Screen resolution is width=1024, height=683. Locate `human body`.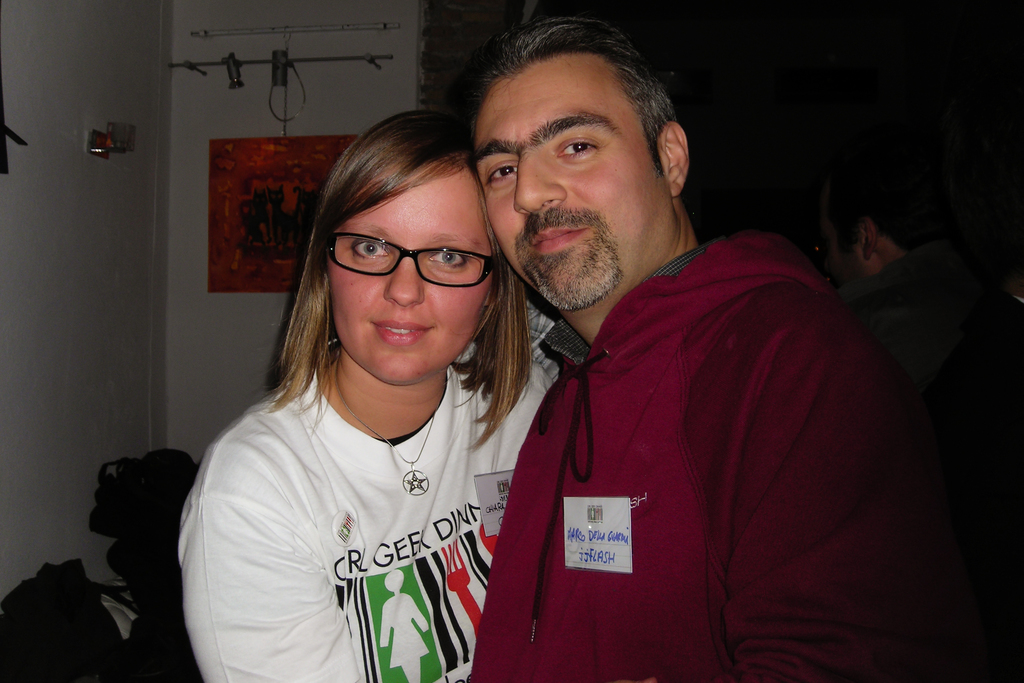
bbox=[824, 139, 1022, 520].
